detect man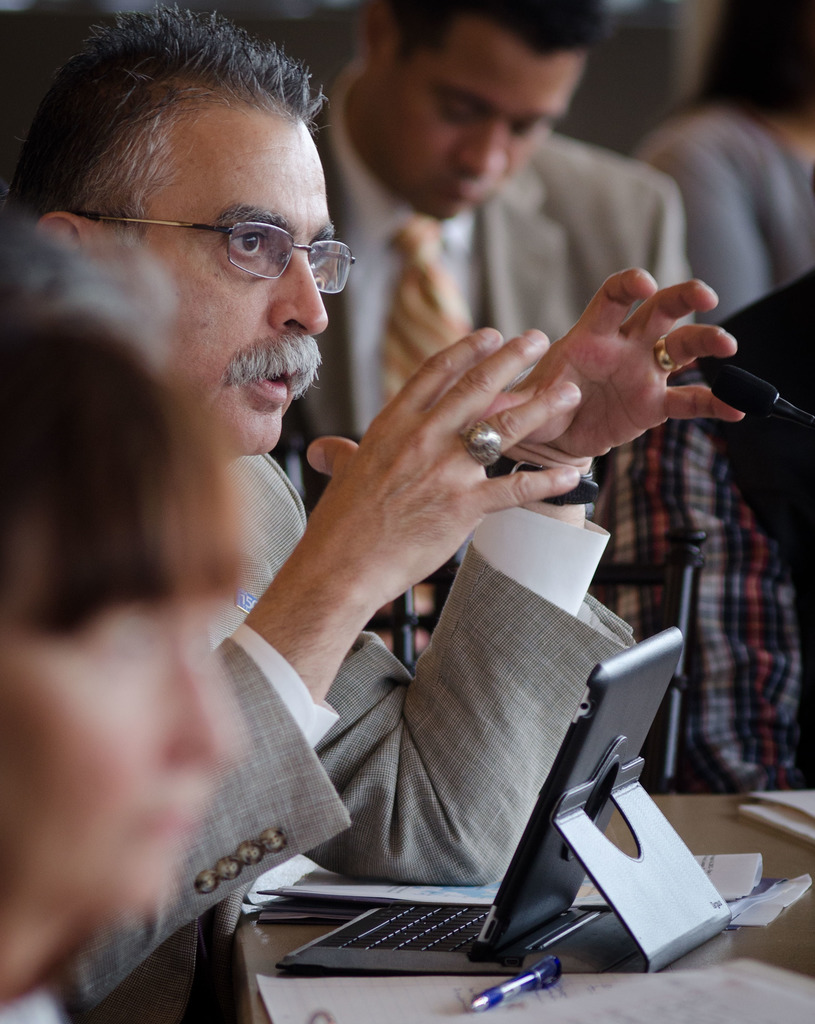
<box>0,0,746,1022</box>
